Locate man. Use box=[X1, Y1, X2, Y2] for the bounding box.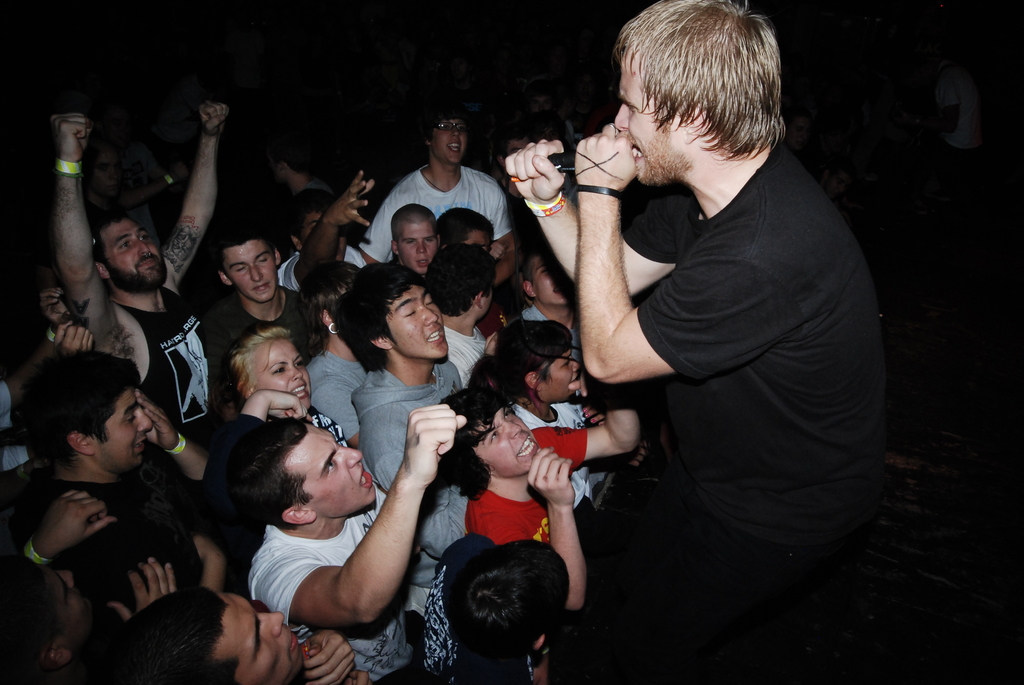
box=[396, 201, 433, 278].
